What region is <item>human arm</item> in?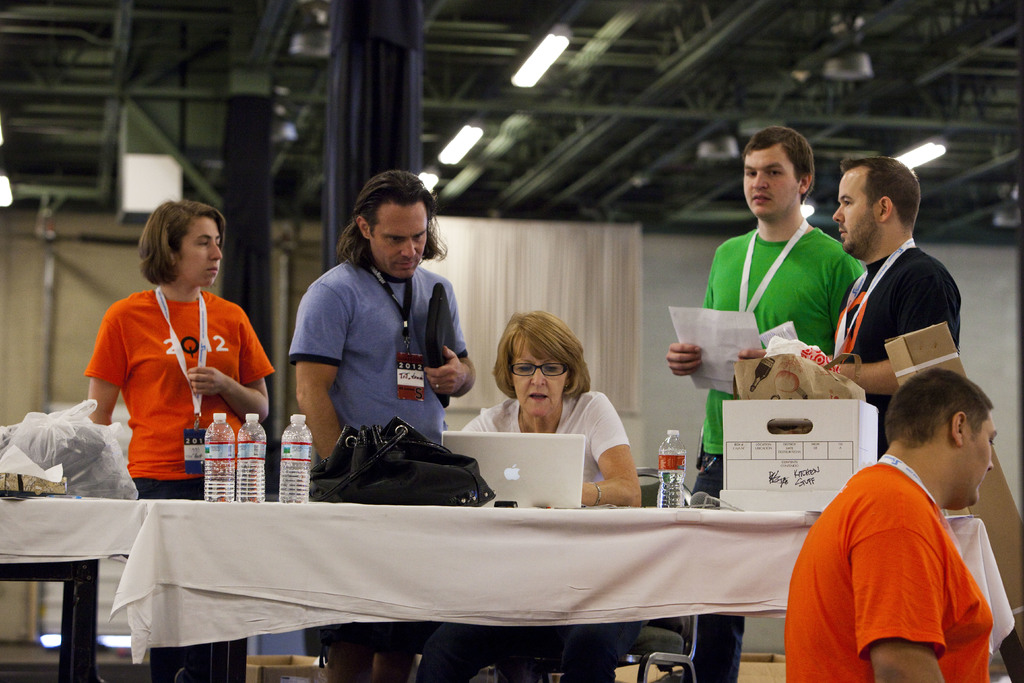
853:486:953:682.
